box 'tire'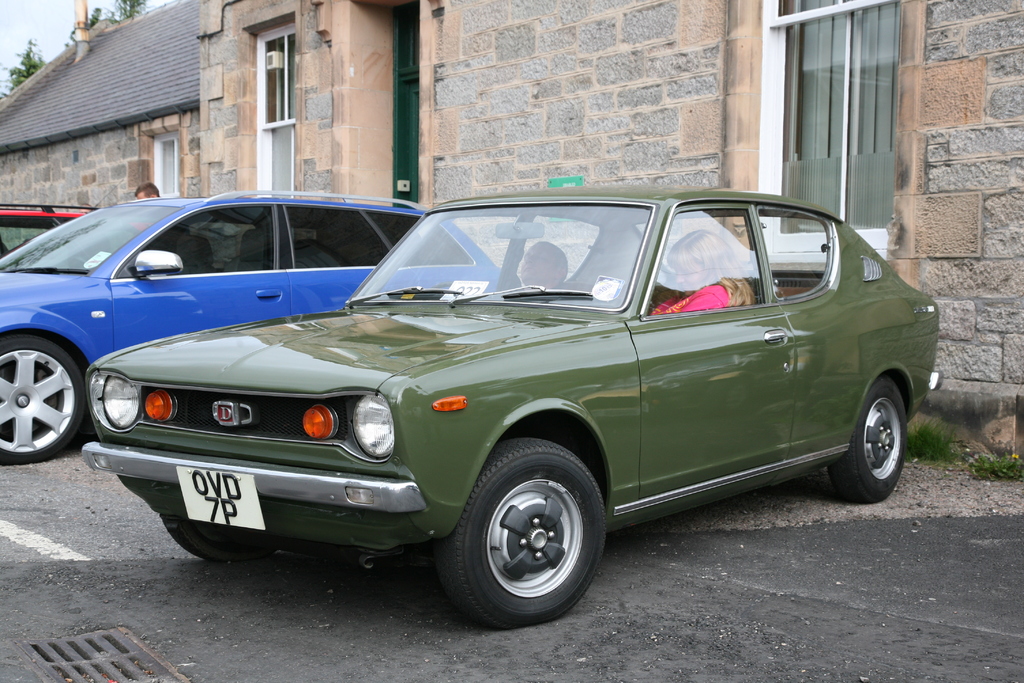
pyautogui.locateOnScreen(832, 375, 907, 502)
